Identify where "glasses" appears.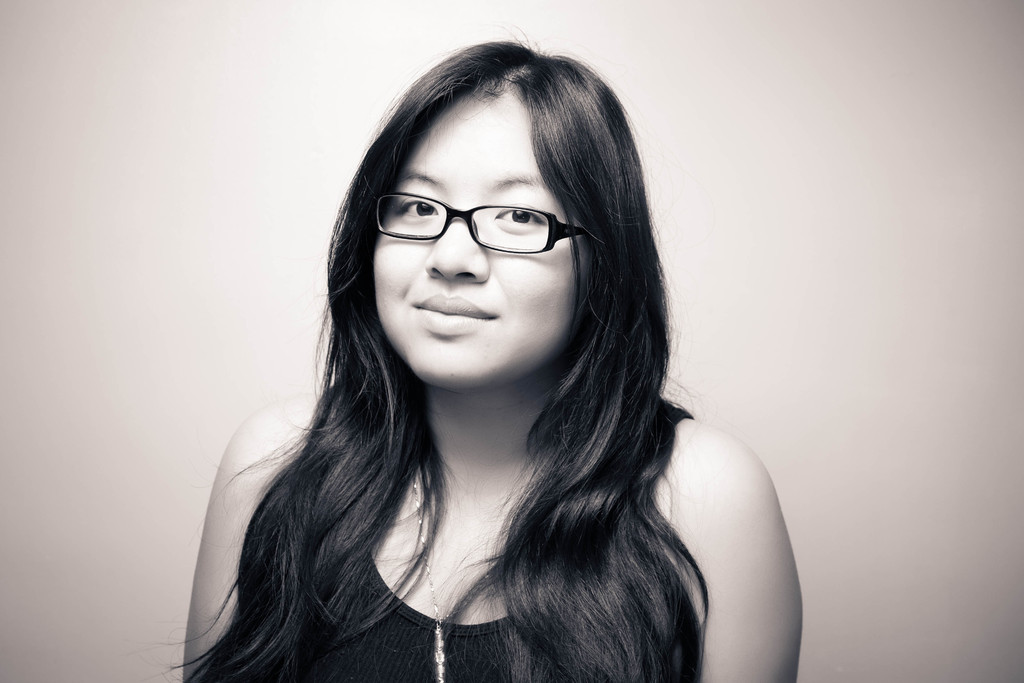
Appears at box=[375, 185, 577, 263].
